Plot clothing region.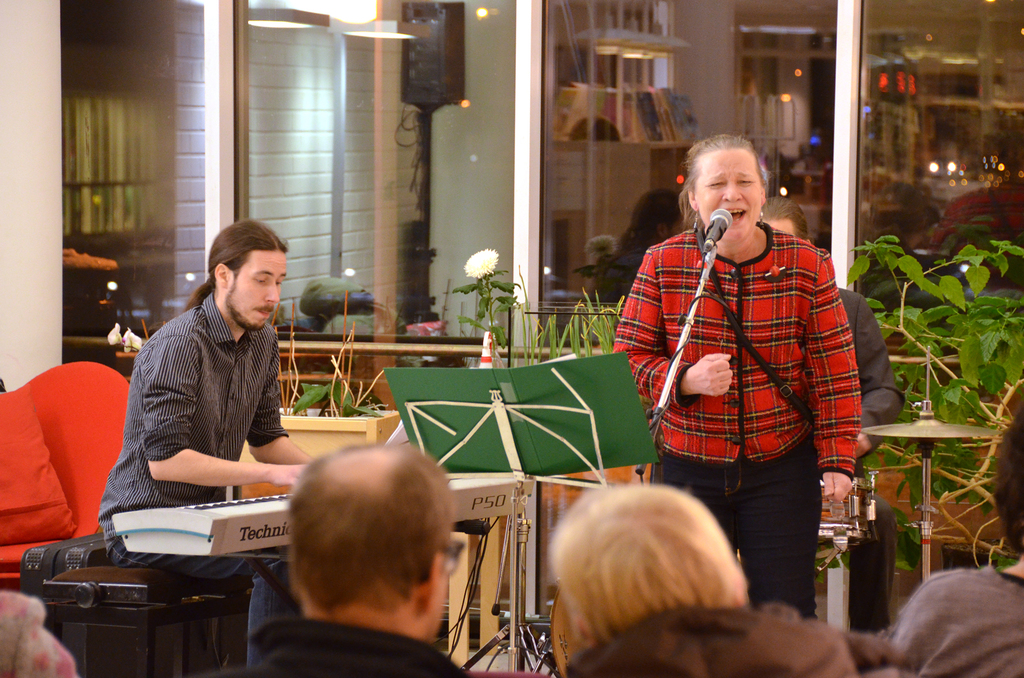
Plotted at detection(0, 590, 74, 677).
